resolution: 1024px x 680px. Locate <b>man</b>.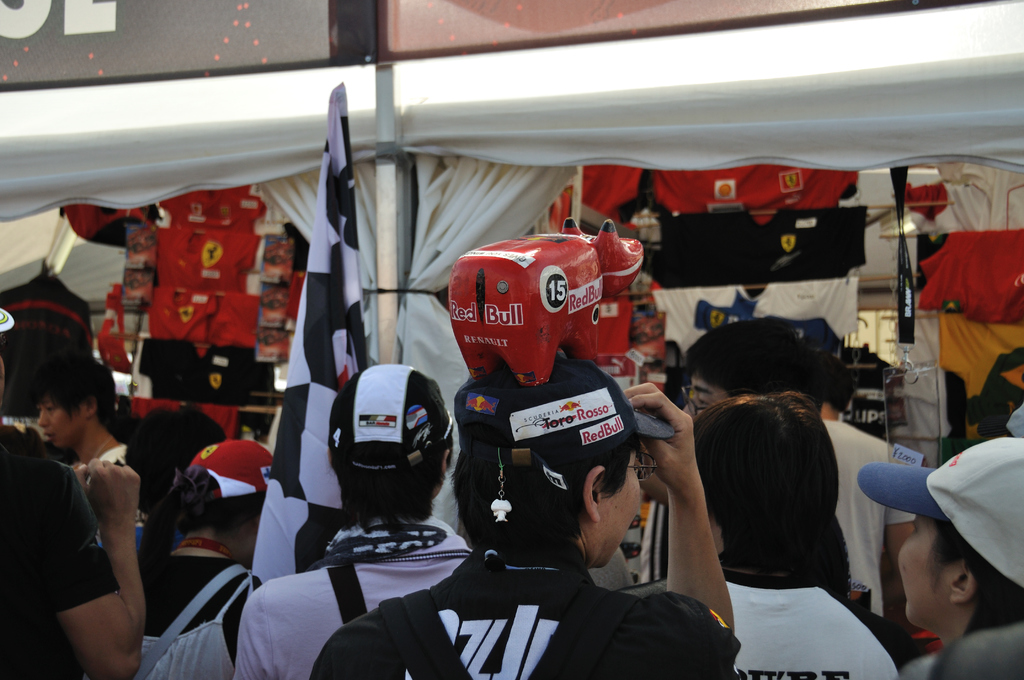
l=0, t=308, r=143, b=679.
